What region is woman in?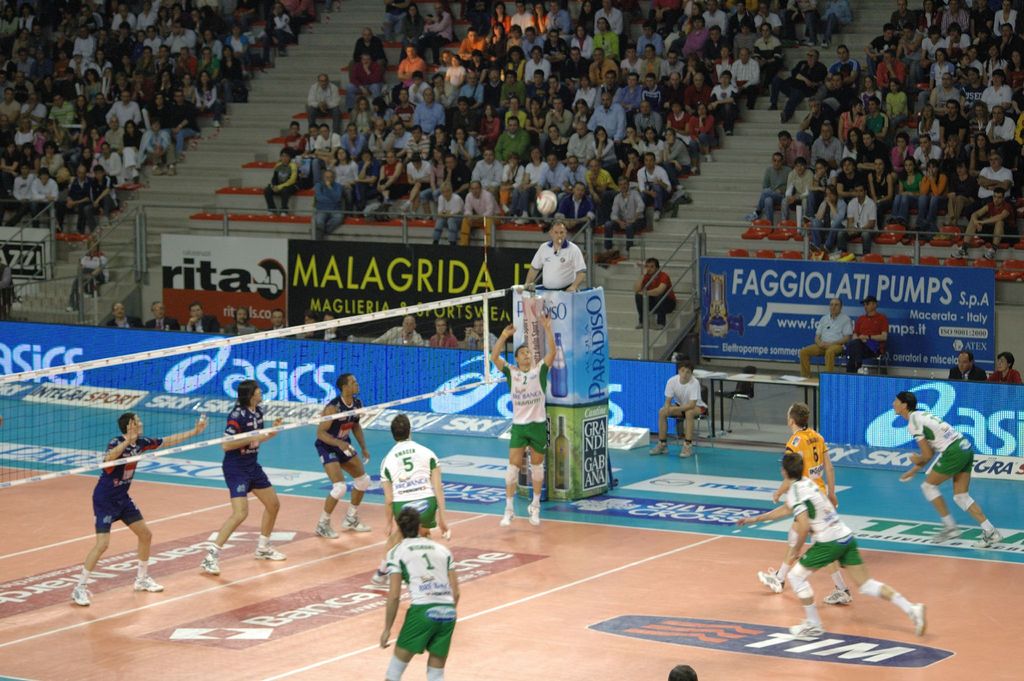
BBox(485, 23, 507, 61).
